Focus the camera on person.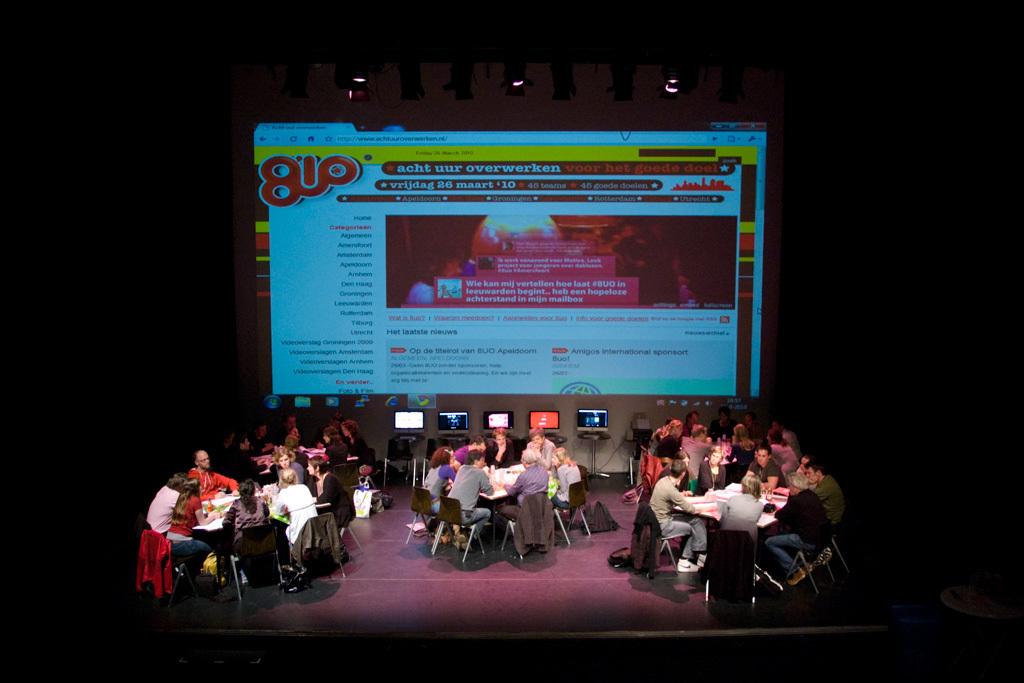
Focus region: x1=650, y1=459, x2=694, y2=497.
